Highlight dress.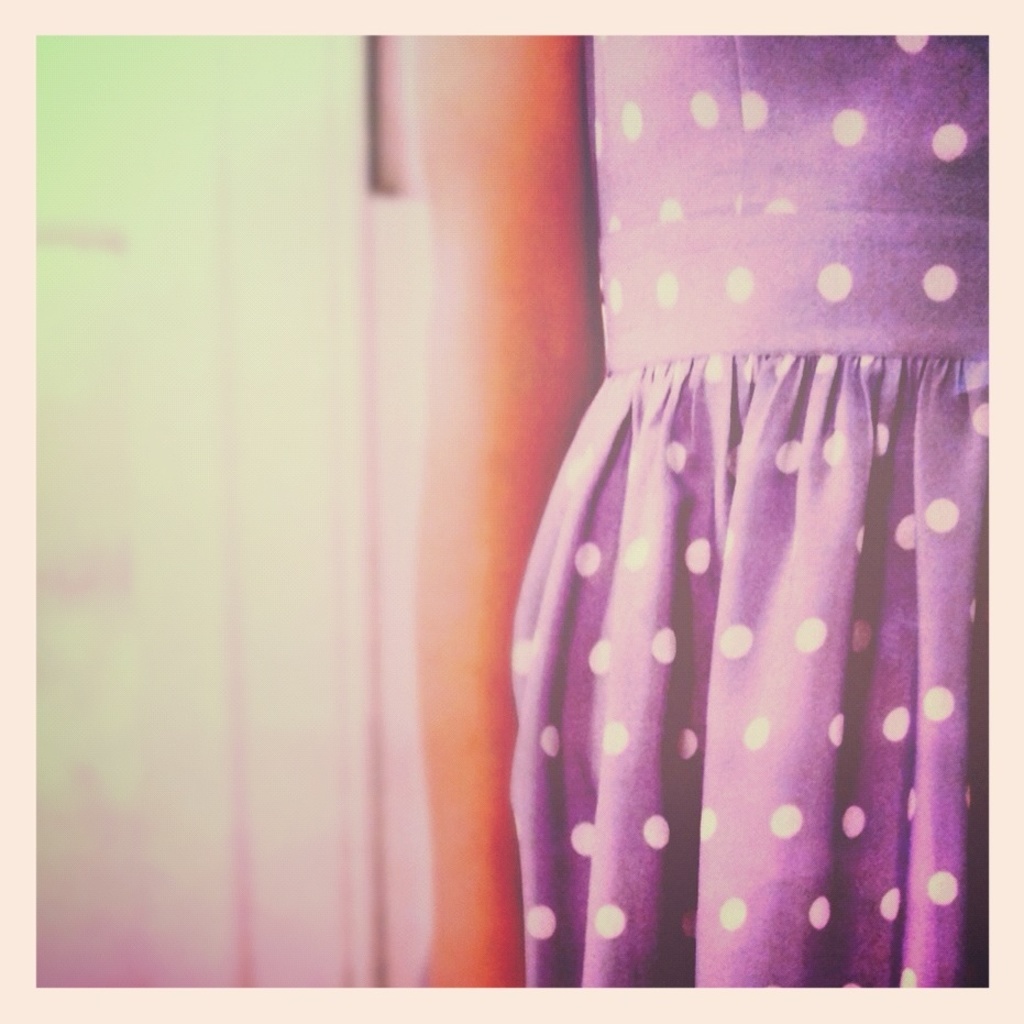
Highlighted region: BBox(489, 63, 993, 982).
